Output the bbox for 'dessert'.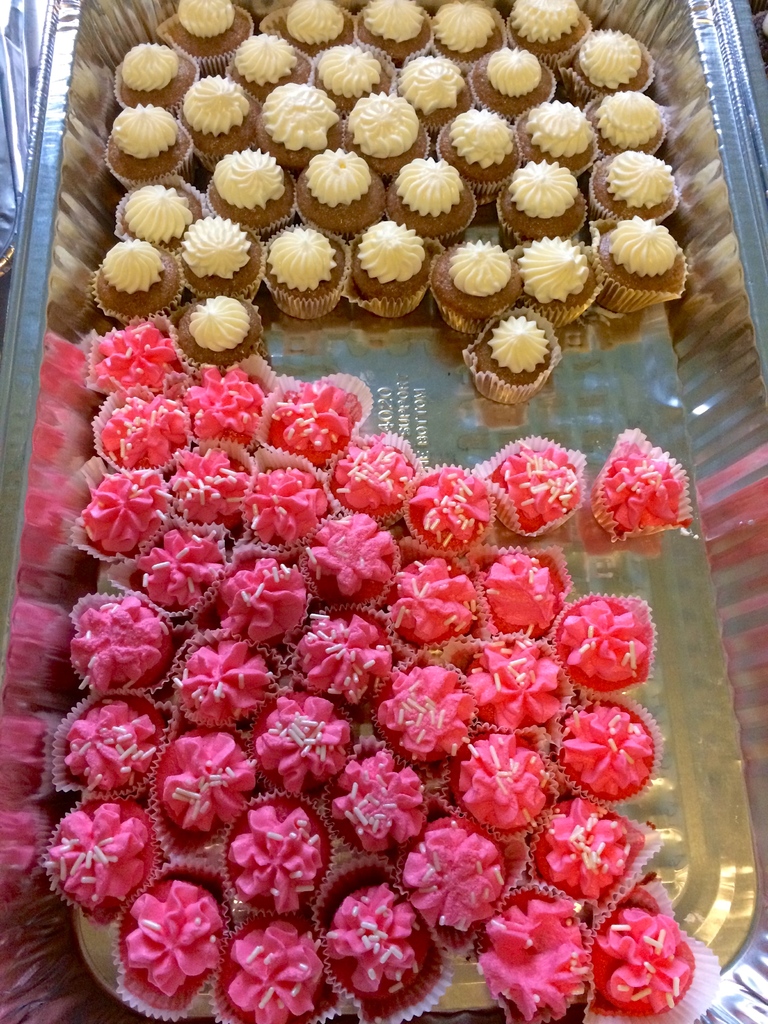
pyautogui.locateOnScreen(285, 603, 382, 708).
